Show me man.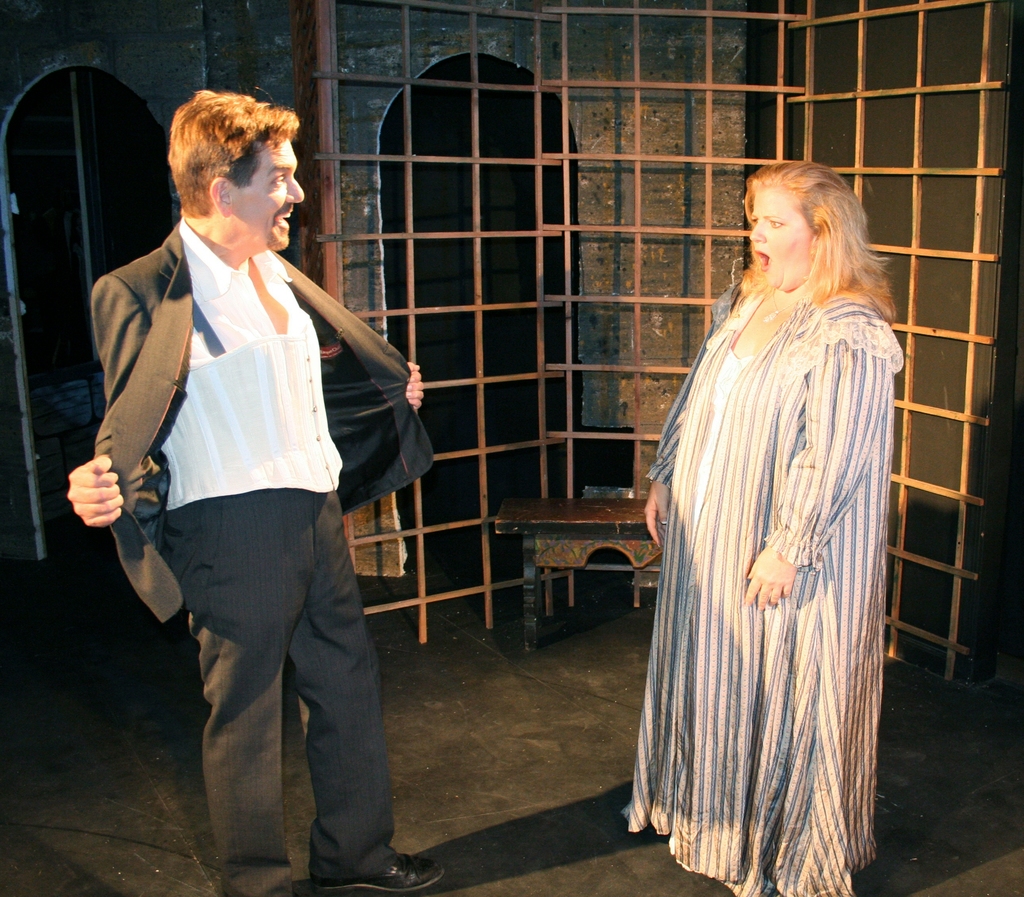
man is here: Rect(69, 93, 419, 866).
